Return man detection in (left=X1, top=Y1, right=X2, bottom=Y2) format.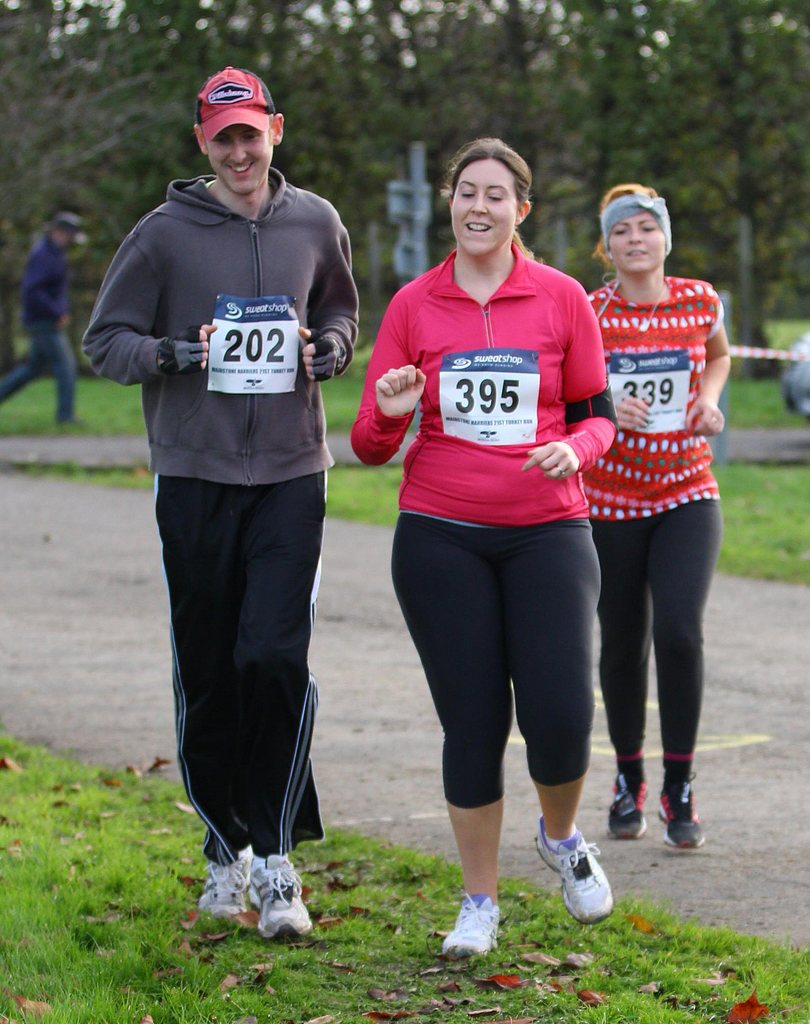
(left=0, top=216, right=93, bottom=422).
